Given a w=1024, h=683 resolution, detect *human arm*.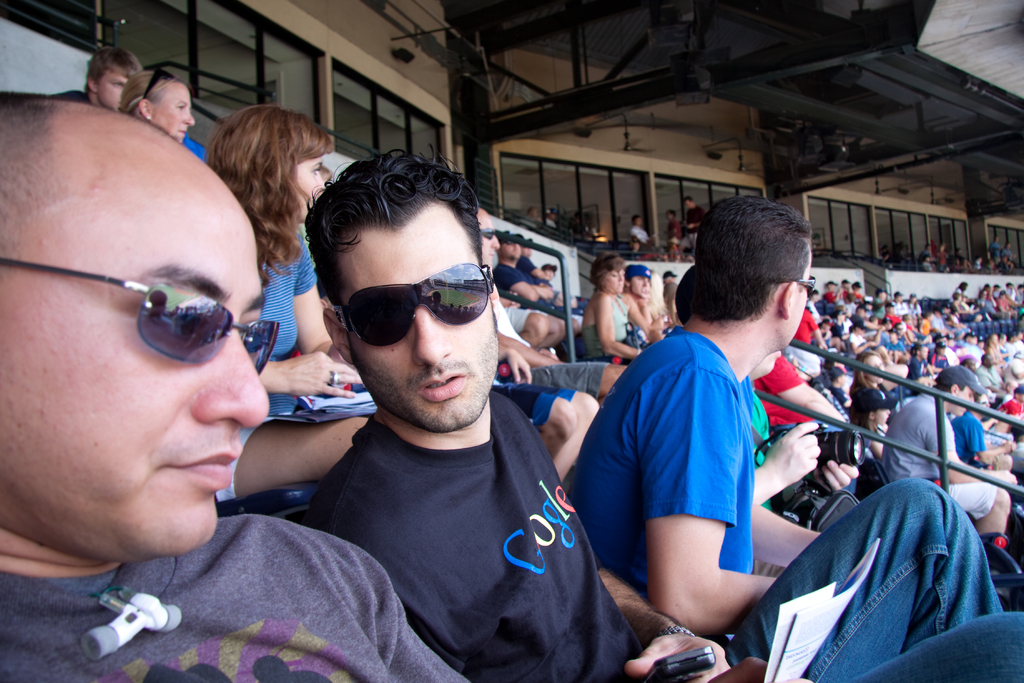
966:418:1023:465.
